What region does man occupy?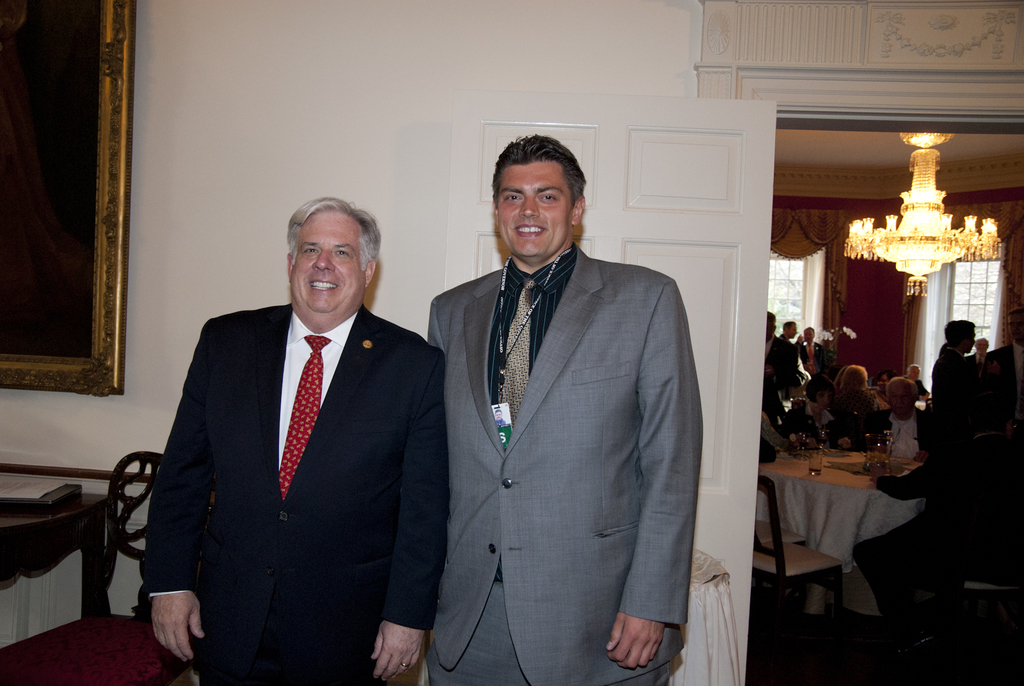
box(897, 360, 931, 404).
